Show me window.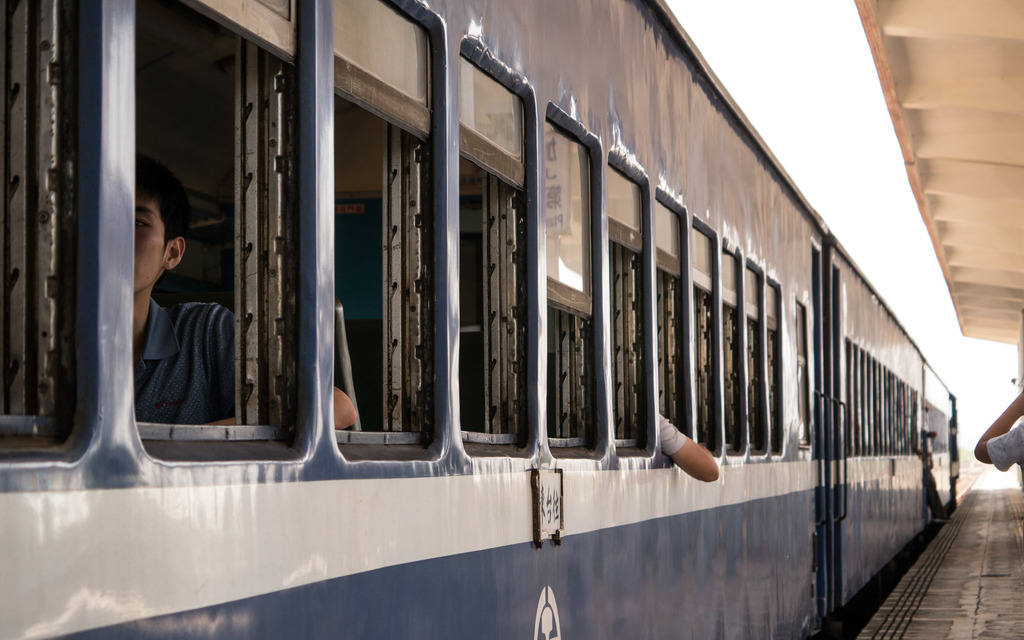
window is here: 911/388/916/452.
